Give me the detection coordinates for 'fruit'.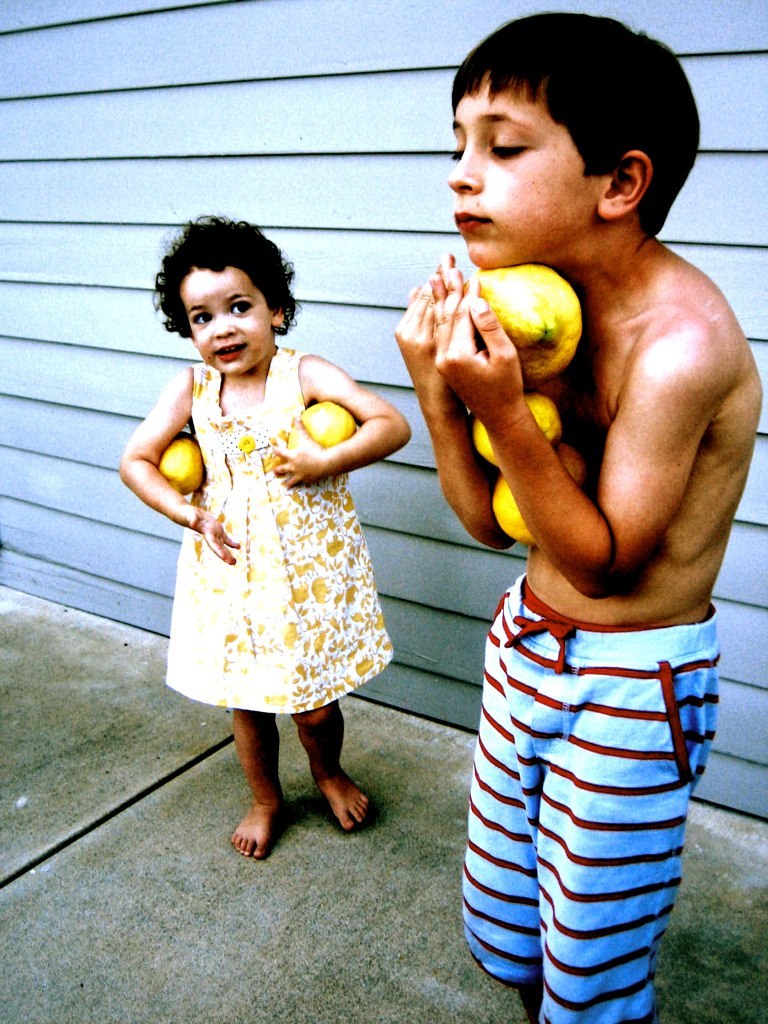
x1=473, y1=263, x2=583, y2=378.
